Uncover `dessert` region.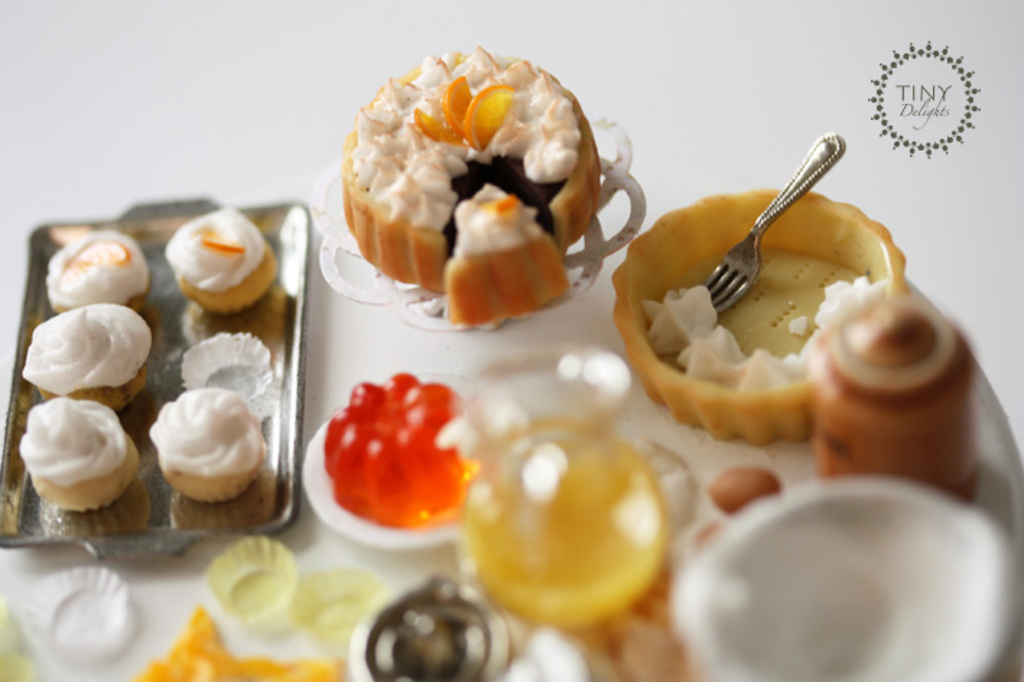
Uncovered: locate(322, 376, 472, 525).
